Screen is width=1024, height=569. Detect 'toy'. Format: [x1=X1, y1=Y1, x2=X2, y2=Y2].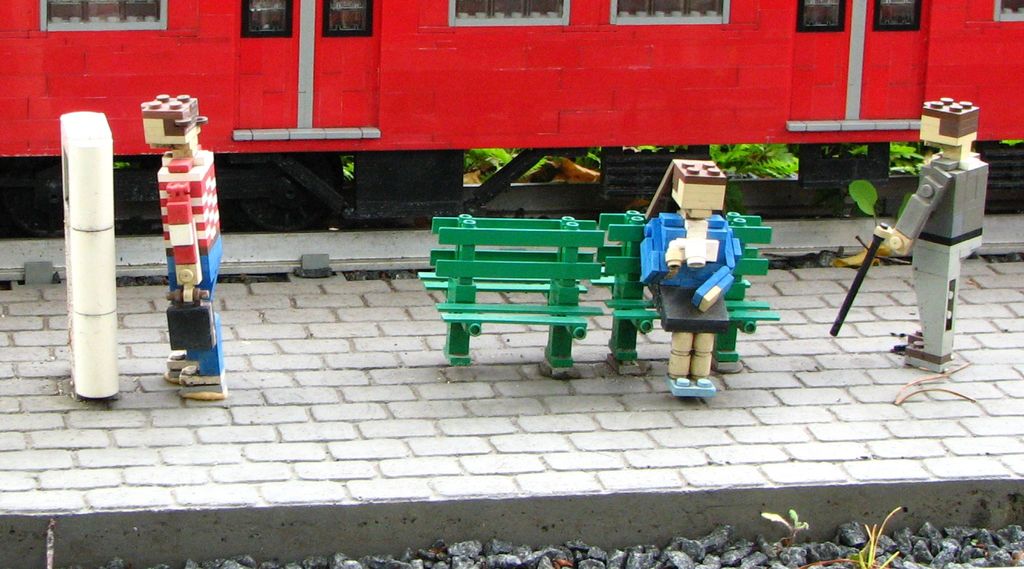
[x1=633, y1=157, x2=742, y2=397].
